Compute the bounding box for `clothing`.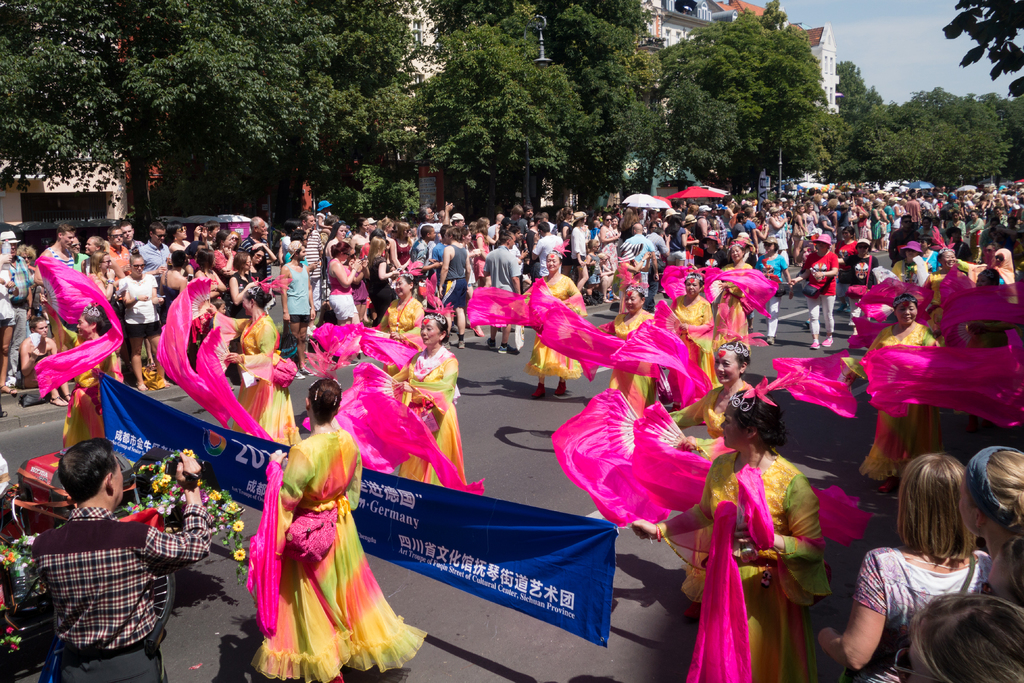
locate(34, 244, 86, 323).
